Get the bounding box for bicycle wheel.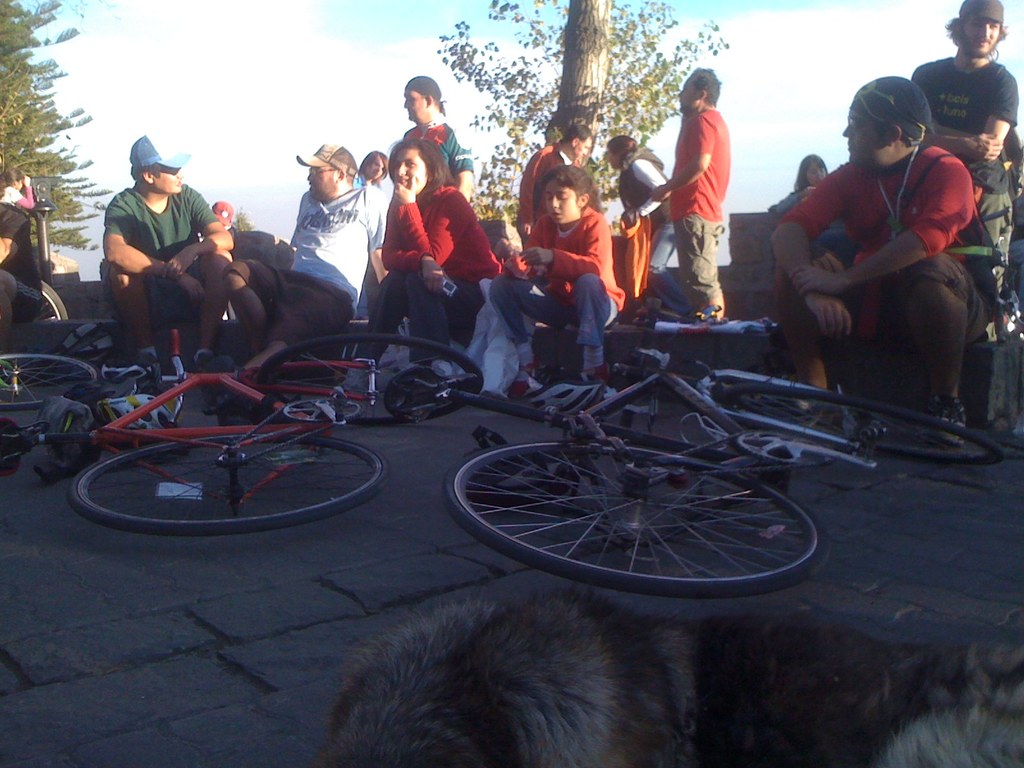
[724,384,1004,458].
